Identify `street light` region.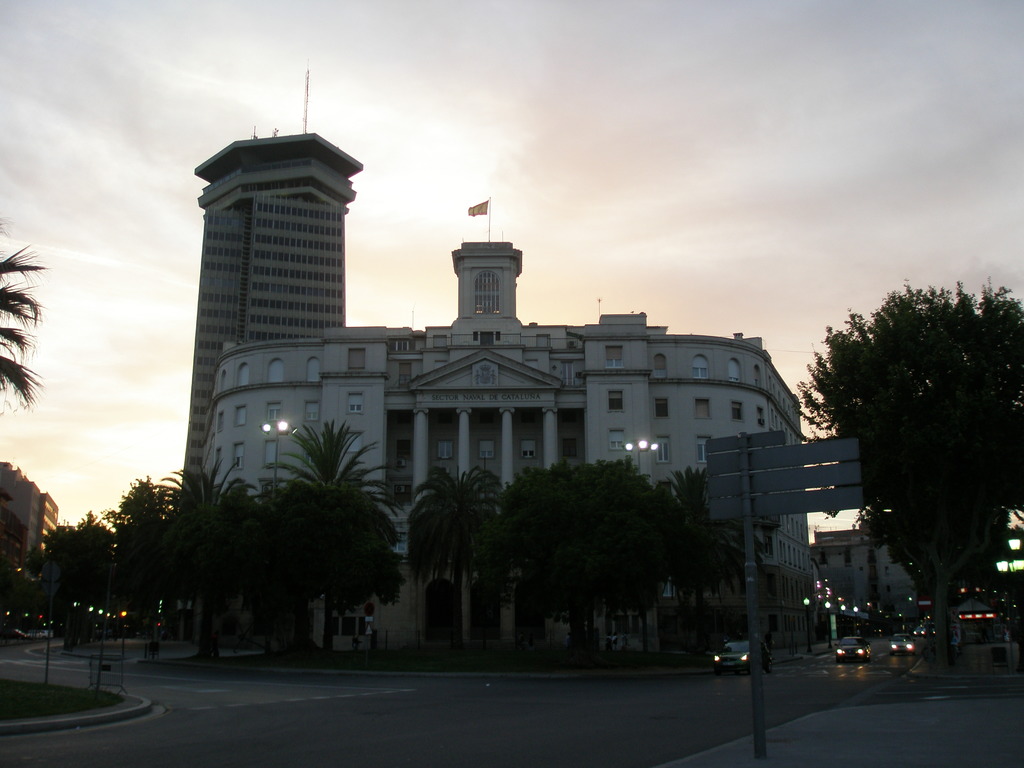
Region: <region>803, 598, 812, 655</region>.
